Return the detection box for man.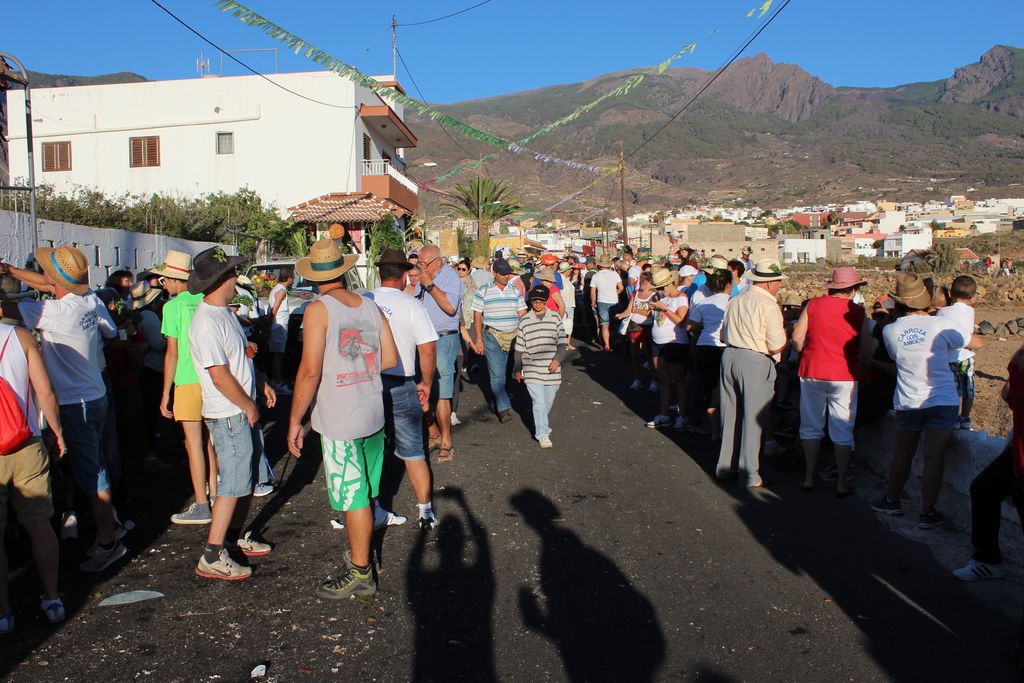
[left=690, top=252, right=728, bottom=309].
